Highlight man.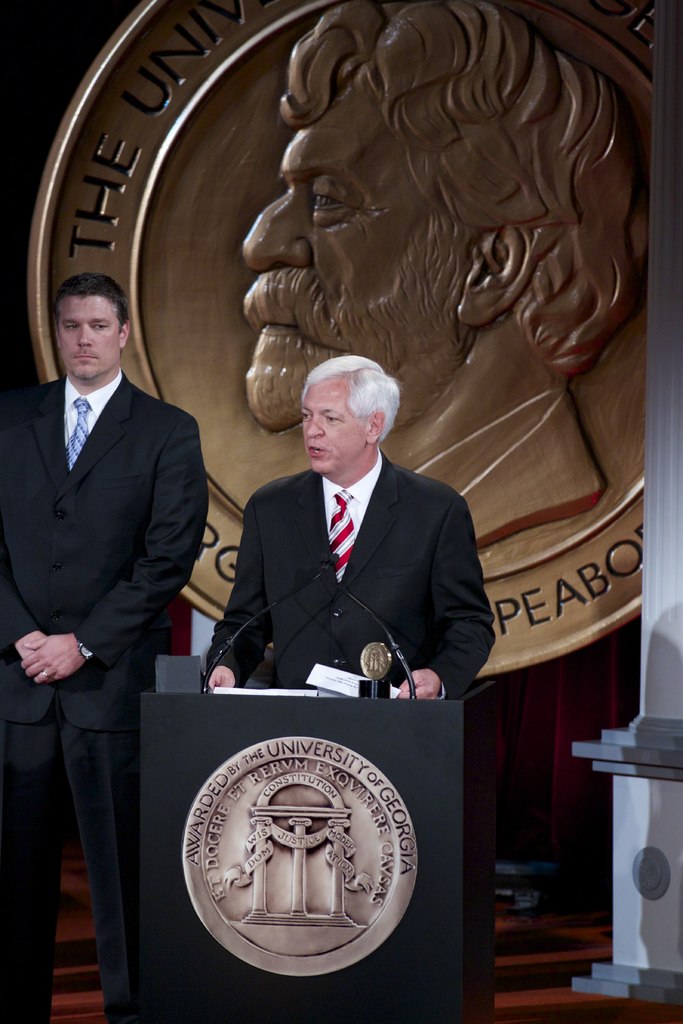
Highlighted region: <bbox>243, 0, 652, 564</bbox>.
